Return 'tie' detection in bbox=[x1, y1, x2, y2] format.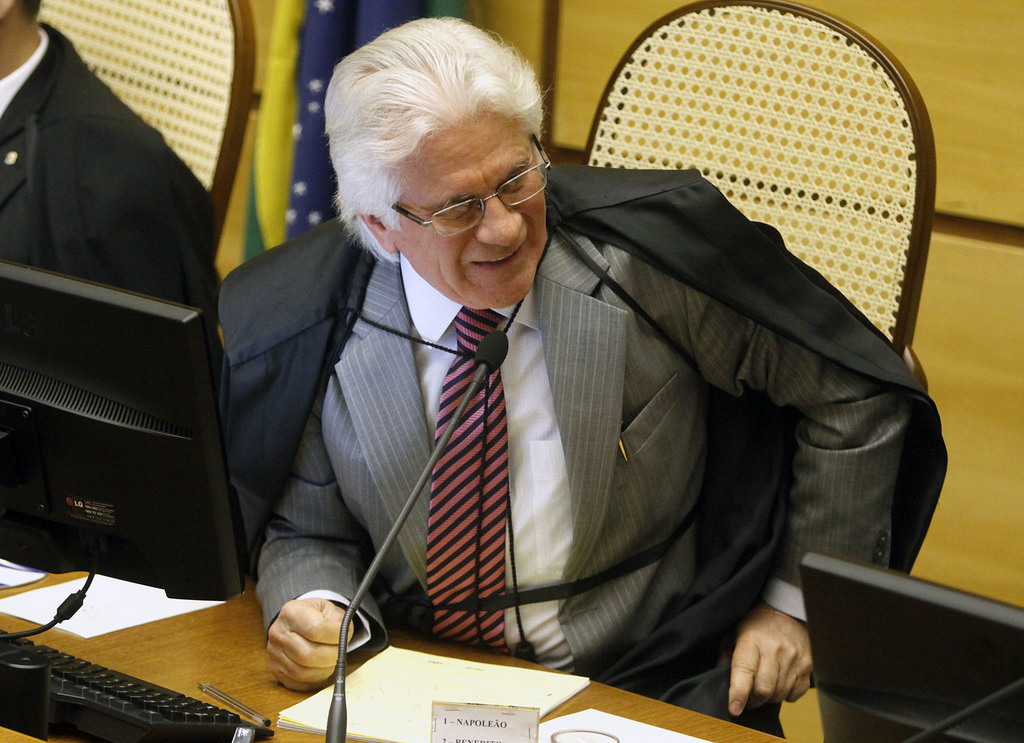
bbox=[421, 301, 511, 658].
